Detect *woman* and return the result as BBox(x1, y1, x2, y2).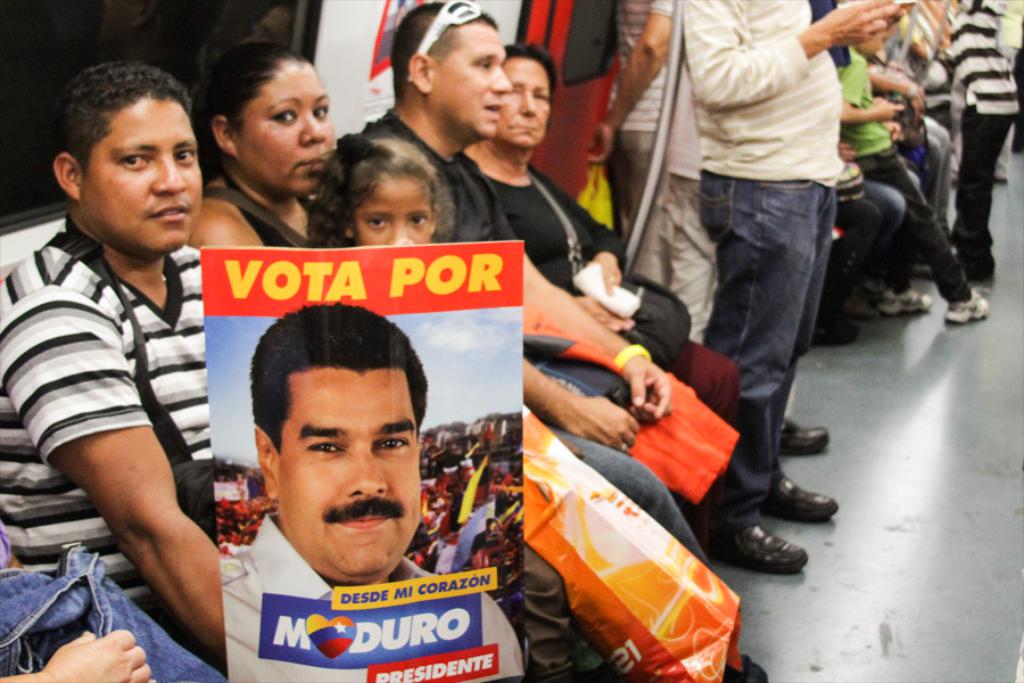
BBox(182, 44, 770, 682).
